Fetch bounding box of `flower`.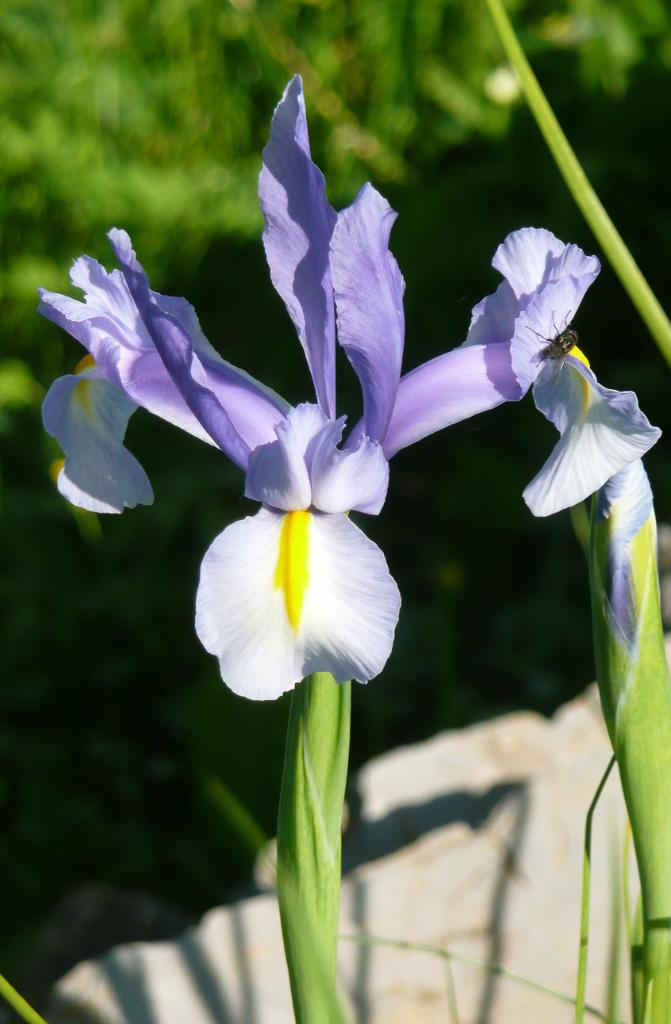
Bbox: <bbox>190, 366, 418, 708</bbox>.
